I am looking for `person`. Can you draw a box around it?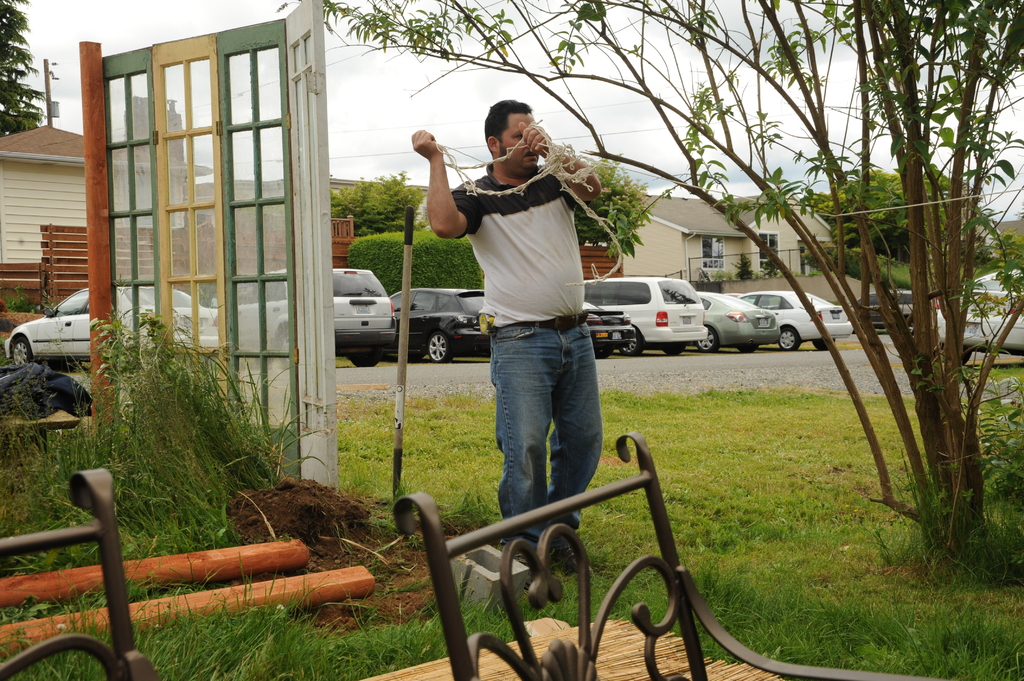
Sure, the bounding box is detection(413, 100, 606, 561).
